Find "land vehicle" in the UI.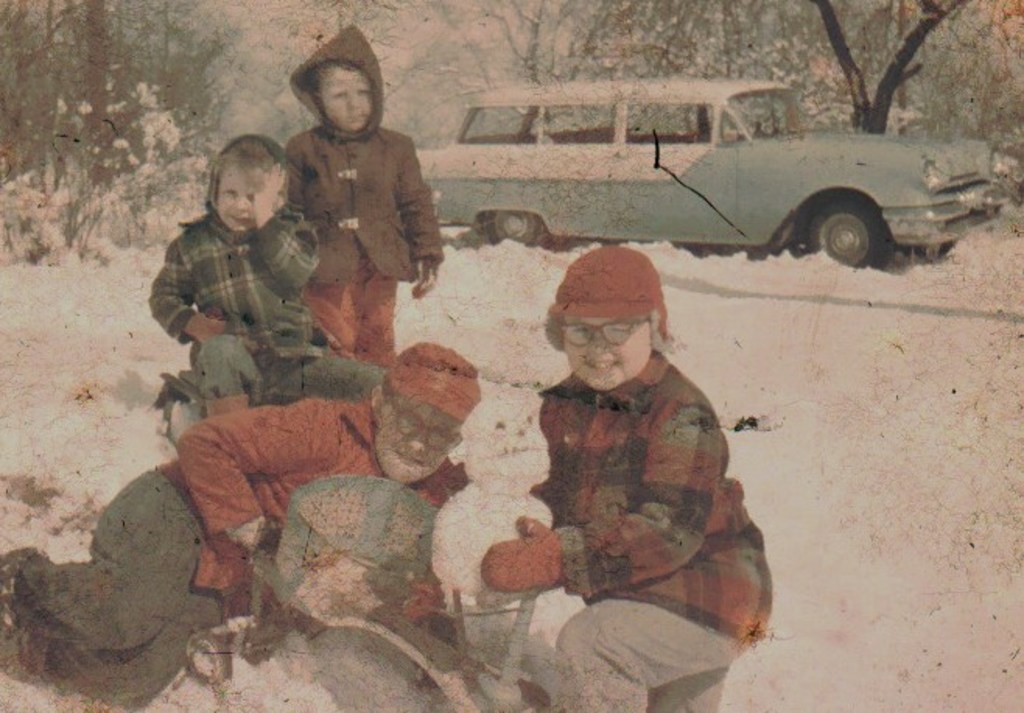
UI element at {"left": 472, "top": 103, "right": 1012, "bottom": 277}.
